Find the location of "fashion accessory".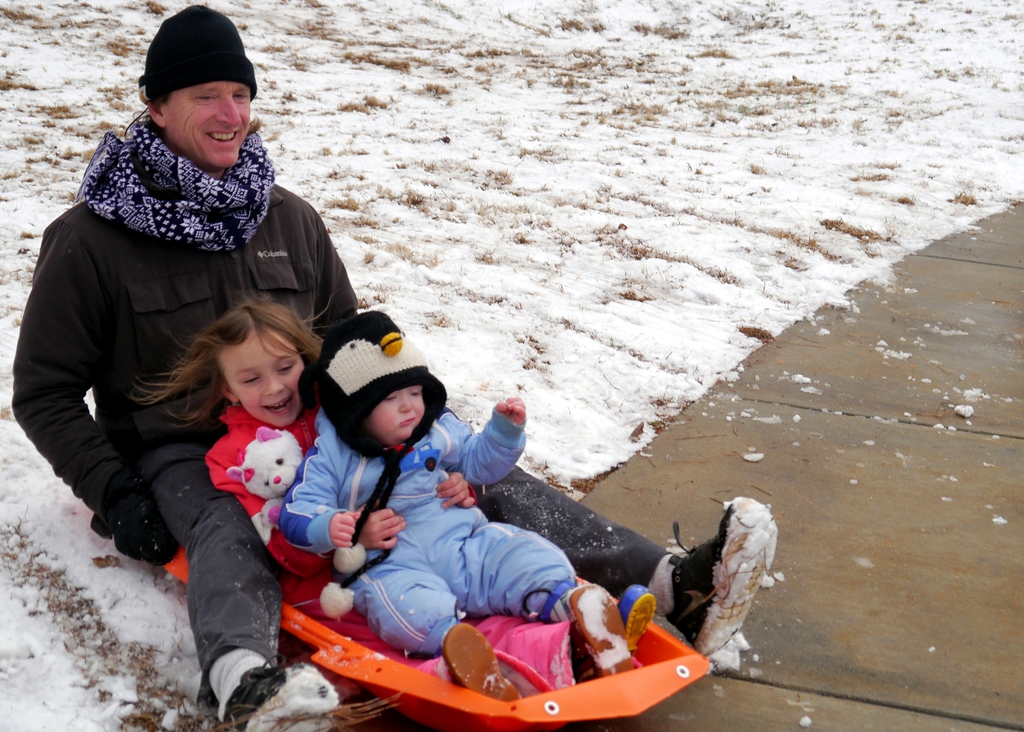
Location: Rect(137, 4, 255, 107).
